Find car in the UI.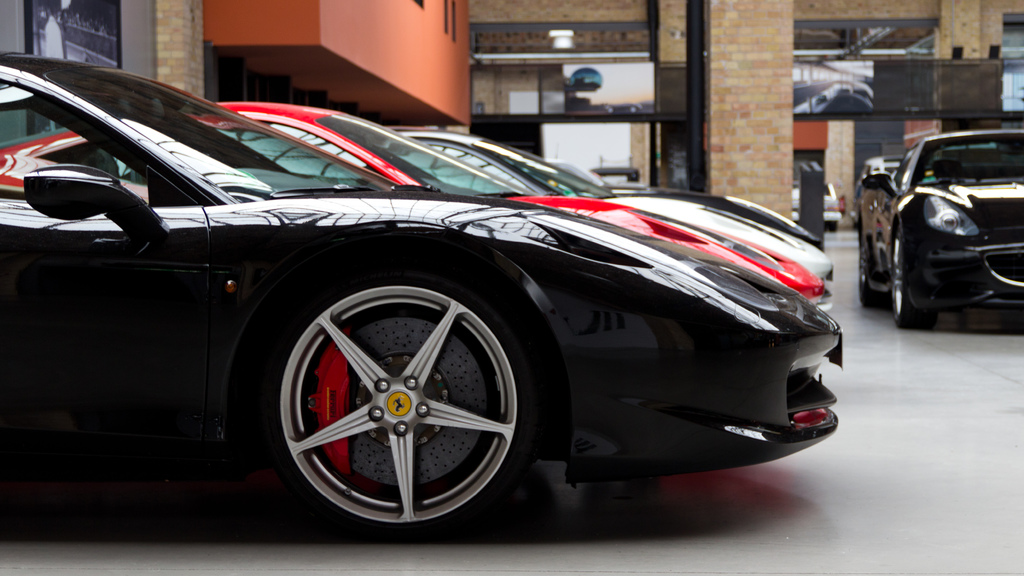
UI element at (858,132,1023,329).
